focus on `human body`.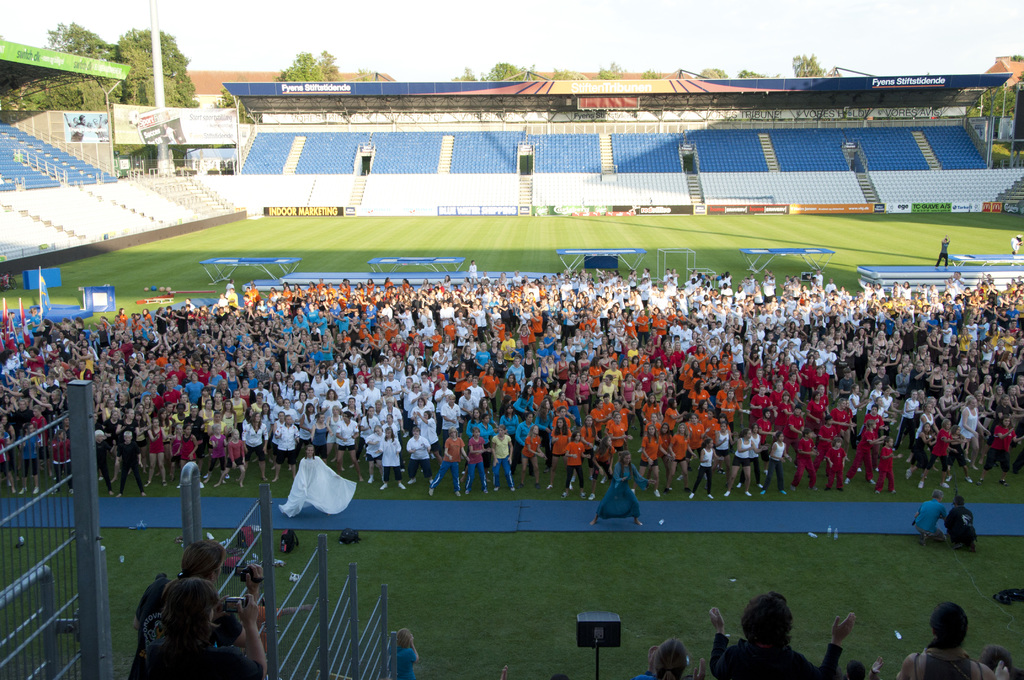
Focused at <box>255,345,265,349</box>.
